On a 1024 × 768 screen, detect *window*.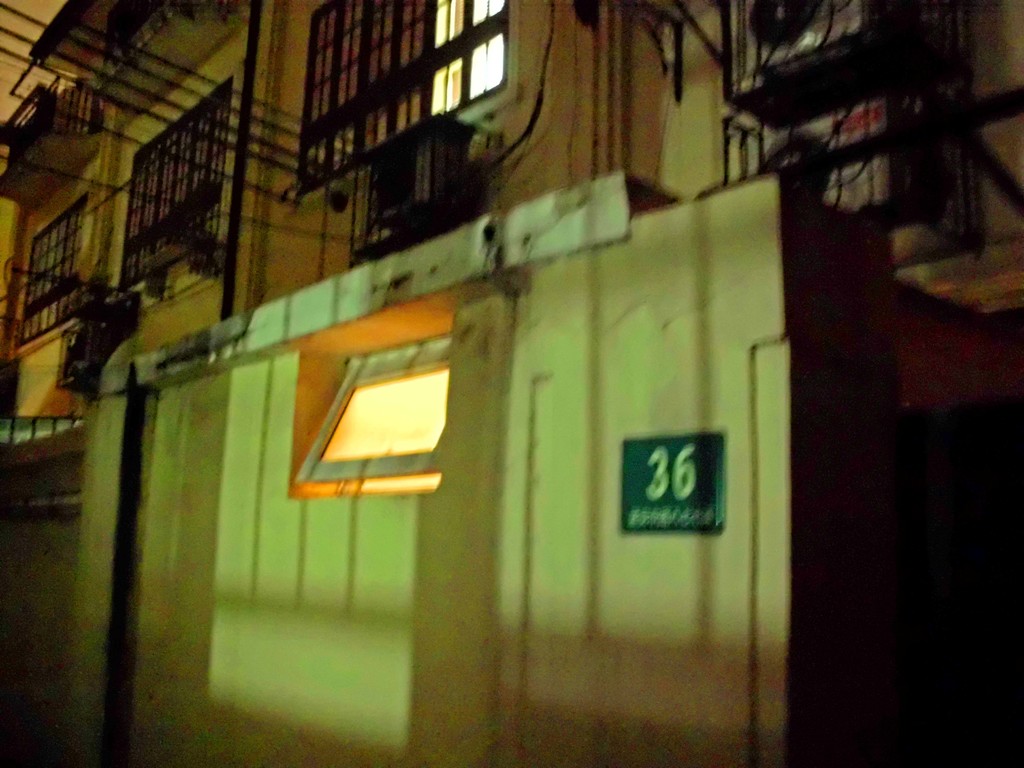
(x1=121, y1=77, x2=232, y2=289).
